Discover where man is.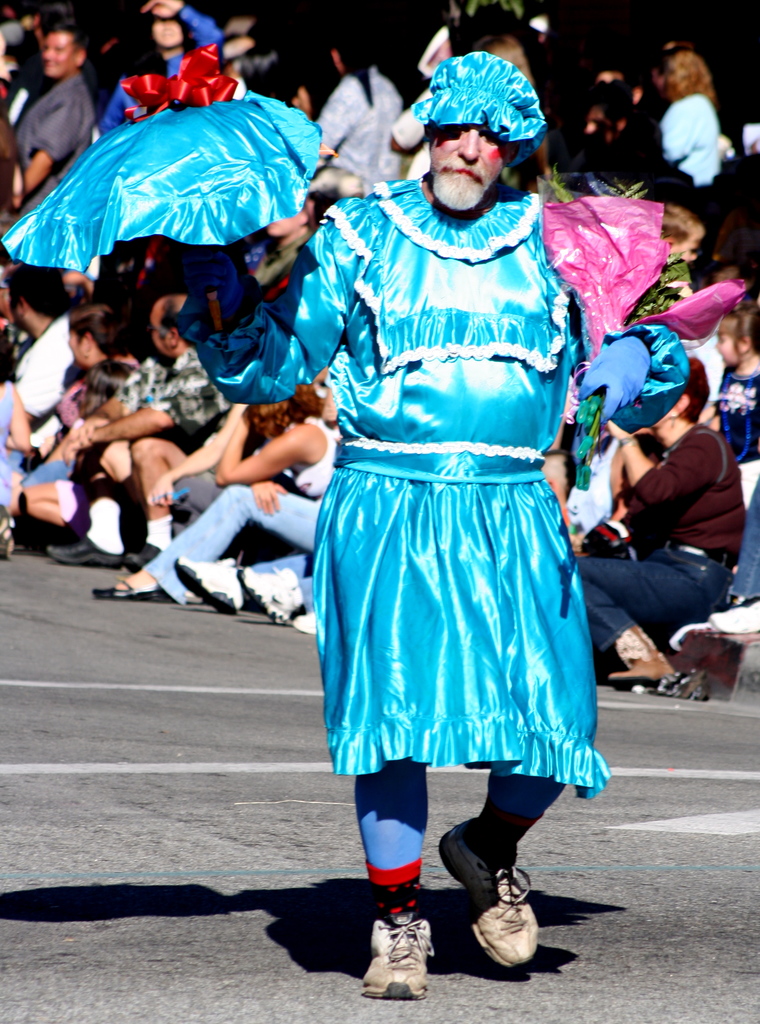
Discovered at (x1=1, y1=264, x2=79, y2=423).
